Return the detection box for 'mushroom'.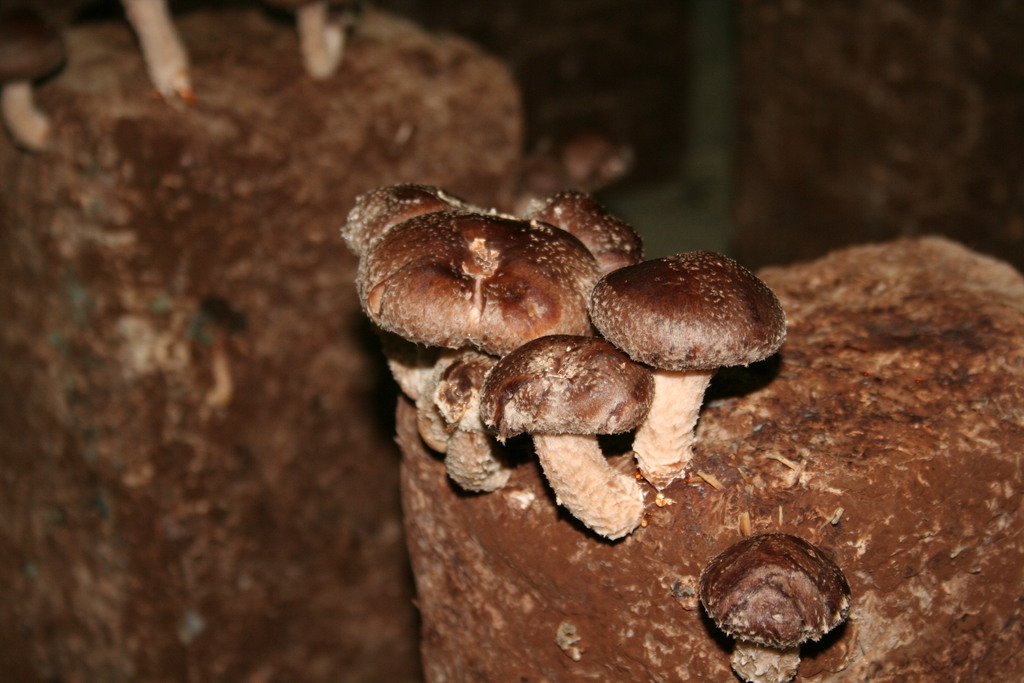
bbox=(698, 534, 854, 682).
